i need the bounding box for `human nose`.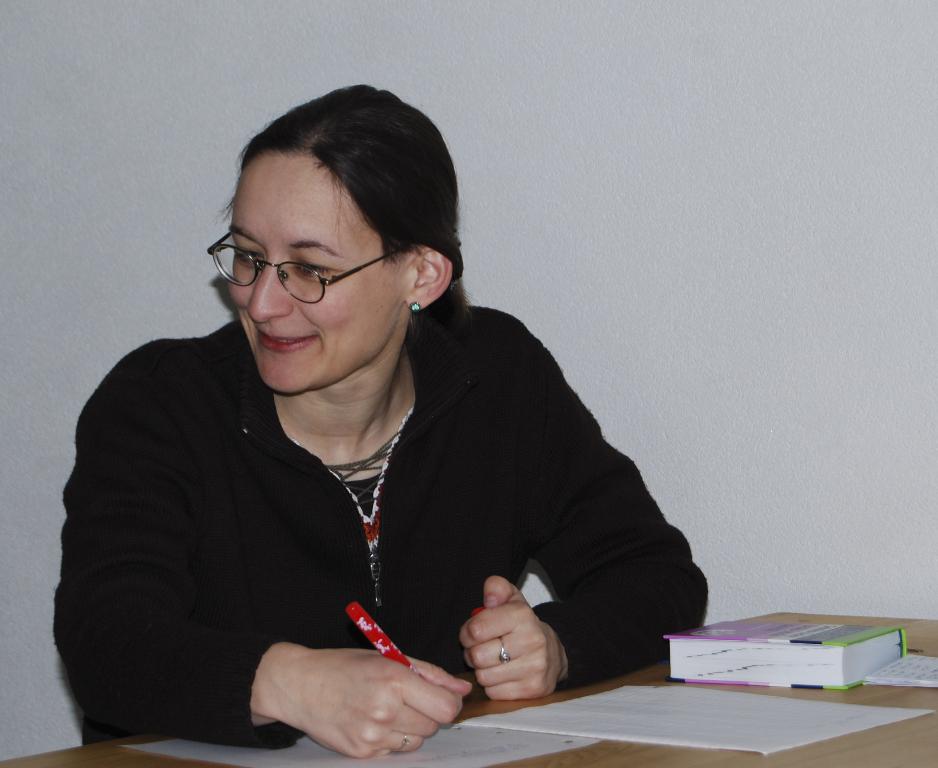
Here it is: (x1=245, y1=247, x2=290, y2=325).
